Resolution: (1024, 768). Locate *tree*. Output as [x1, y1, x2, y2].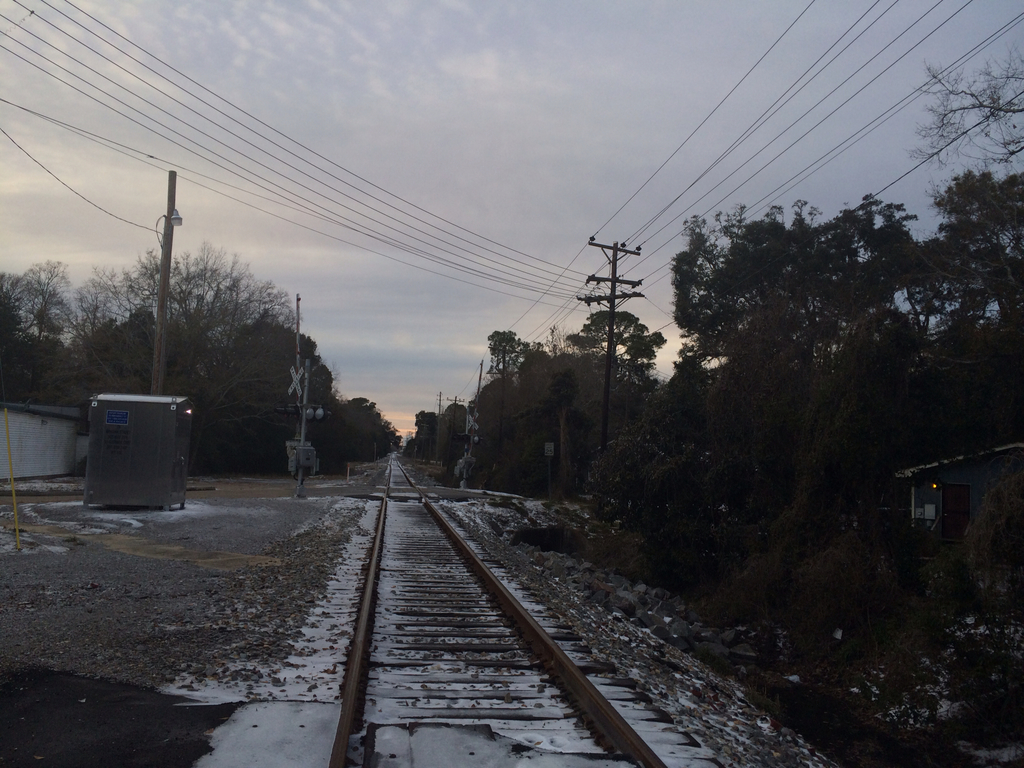
[115, 245, 305, 484].
